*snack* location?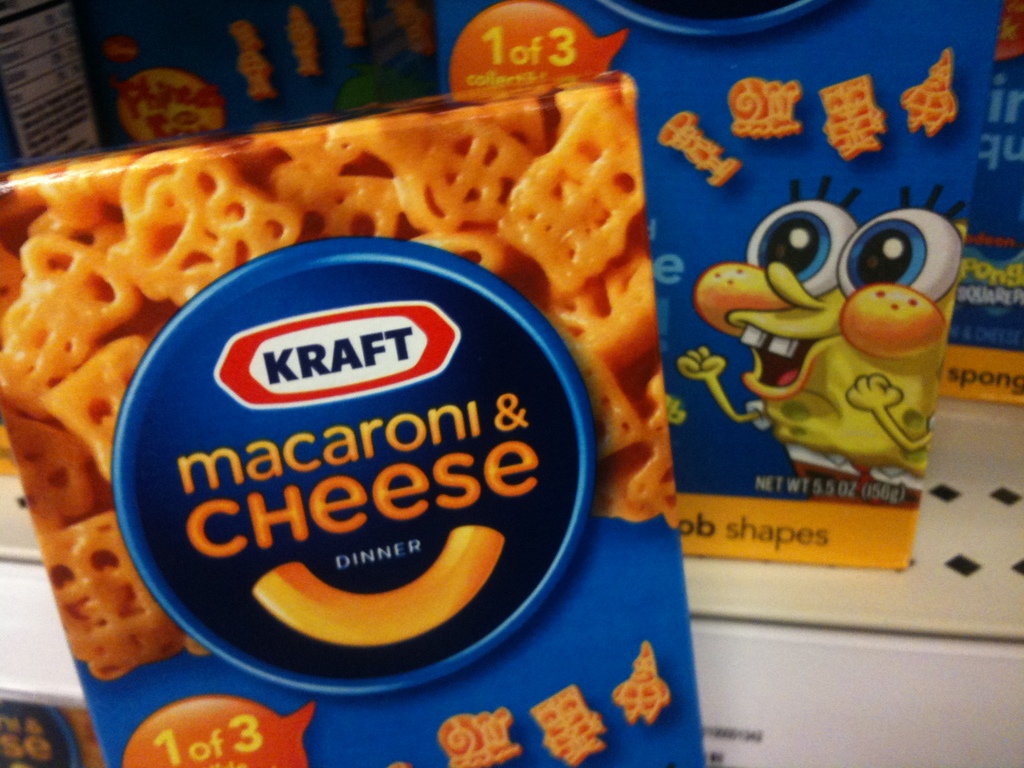
select_region(293, 6, 316, 73)
